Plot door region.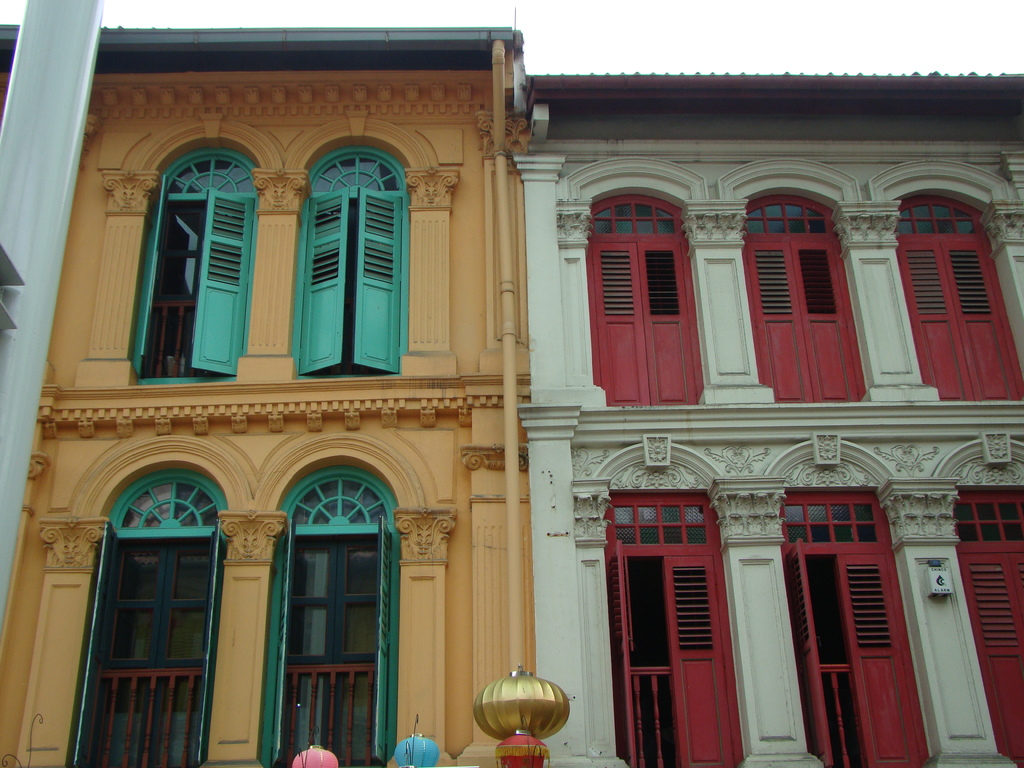
Plotted at [588,239,707,404].
